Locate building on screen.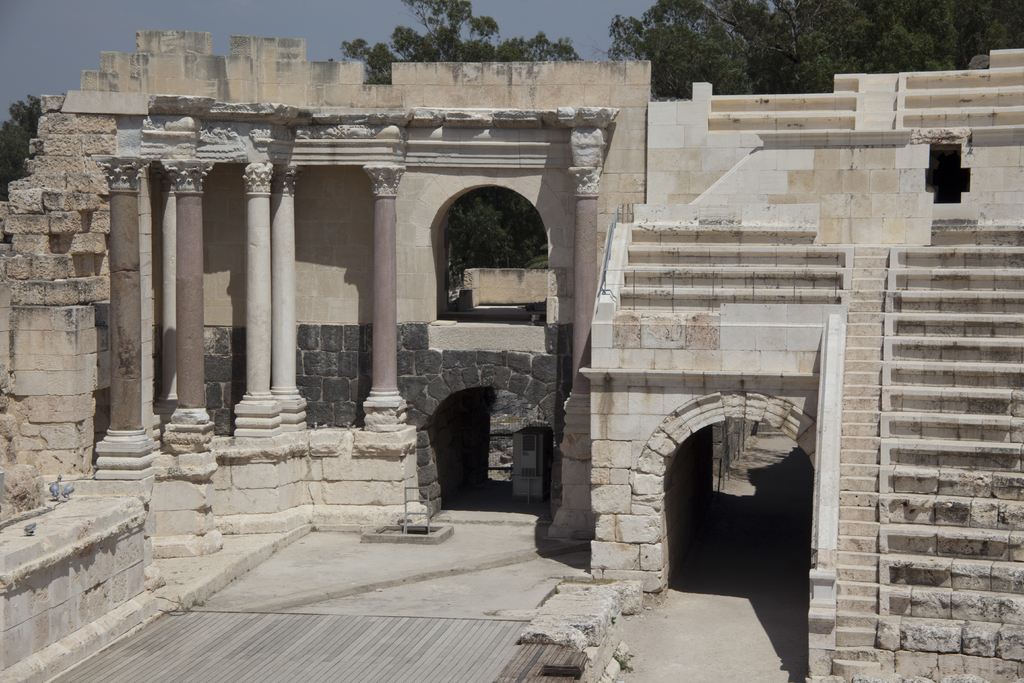
On screen at rect(0, 33, 1023, 682).
